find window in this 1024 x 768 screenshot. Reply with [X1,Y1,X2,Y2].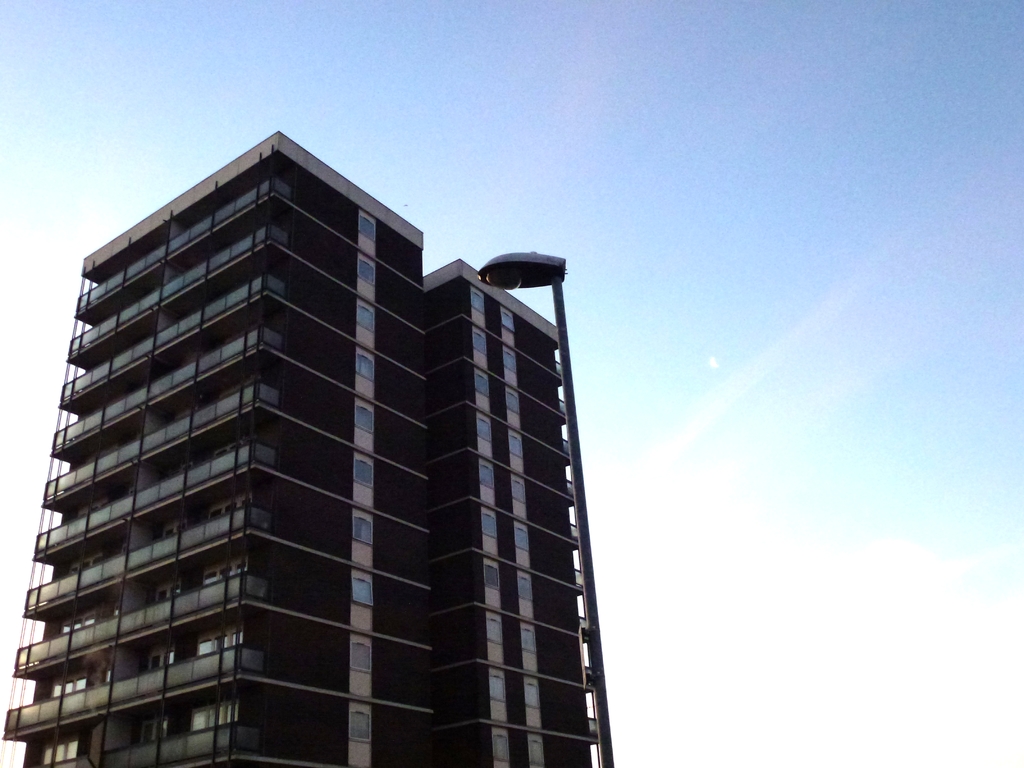
[477,377,492,401].
